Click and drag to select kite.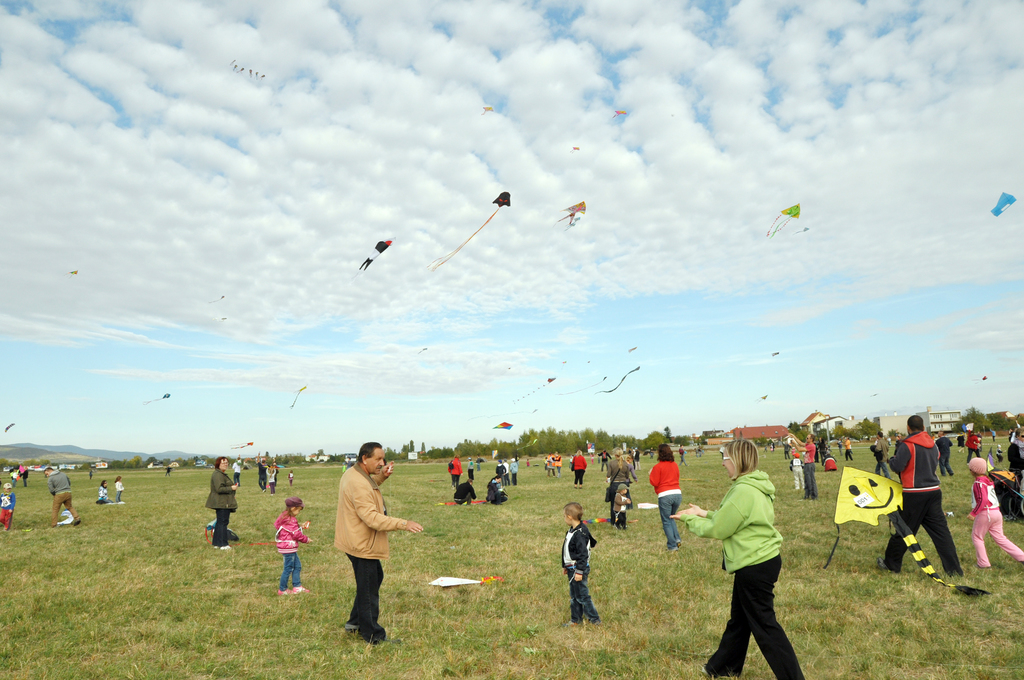
Selection: x1=557, y1=198, x2=588, y2=225.
